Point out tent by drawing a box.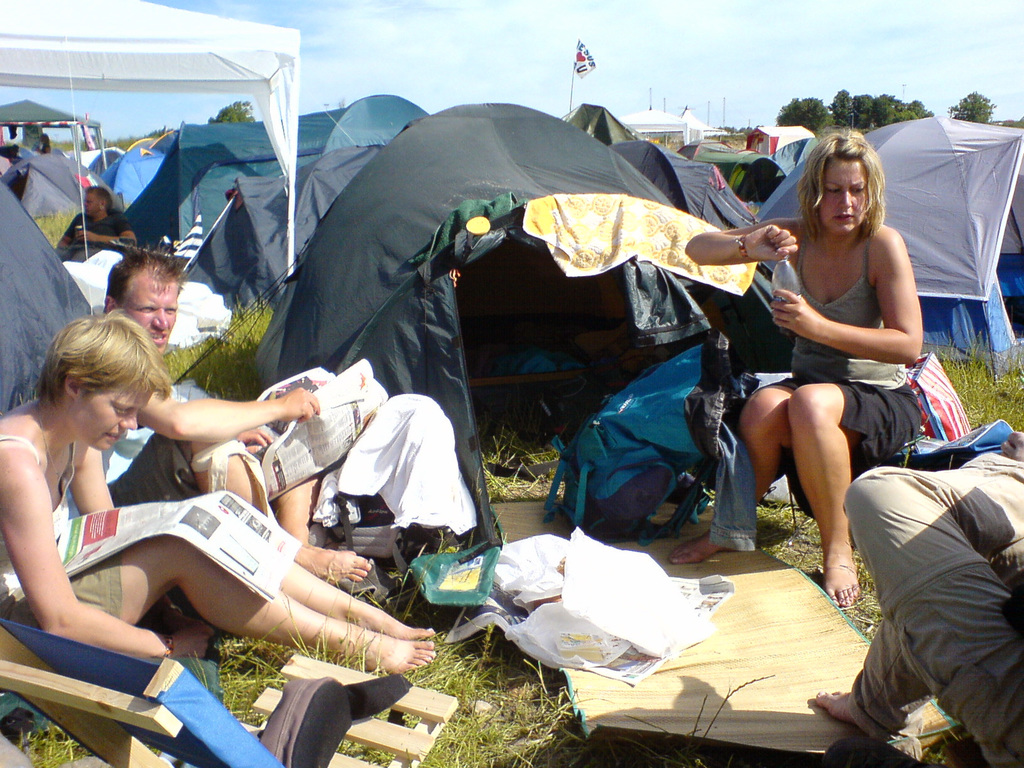
bbox=[0, 100, 111, 156].
